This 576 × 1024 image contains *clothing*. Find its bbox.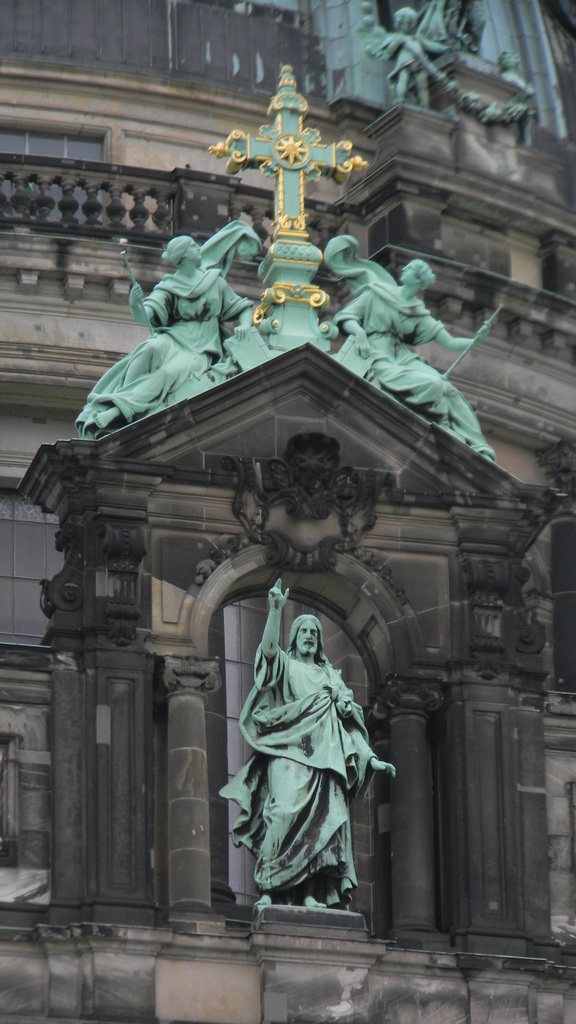
left=71, top=221, right=262, bottom=443.
